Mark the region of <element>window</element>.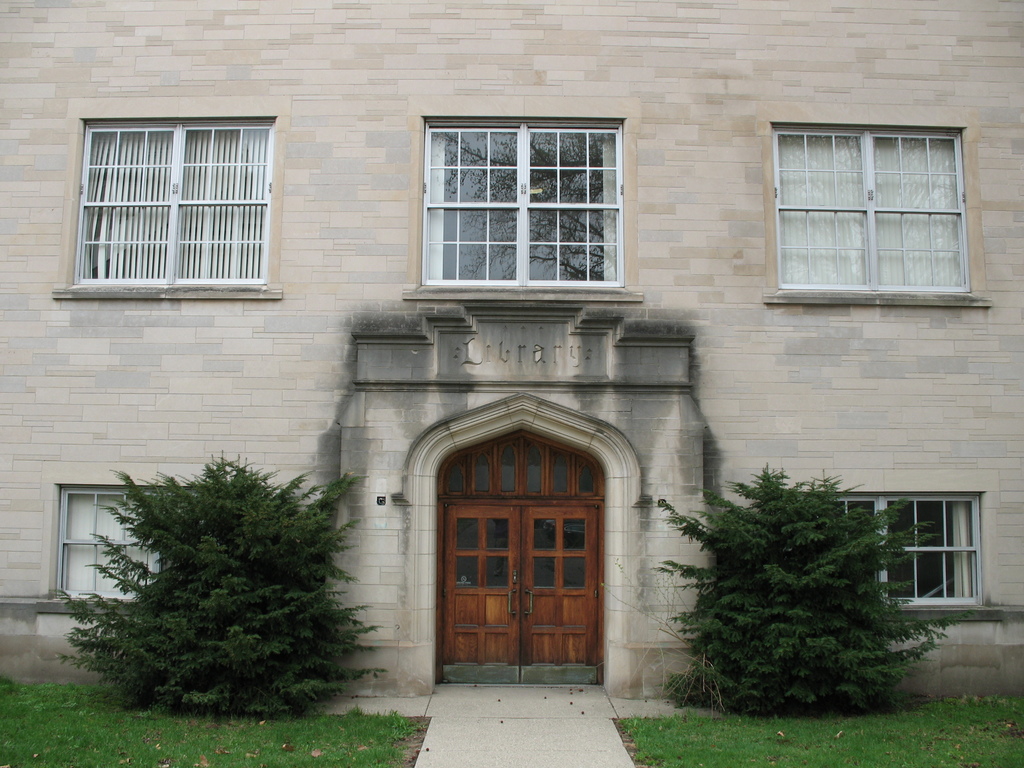
Region: crop(72, 124, 271, 282).
